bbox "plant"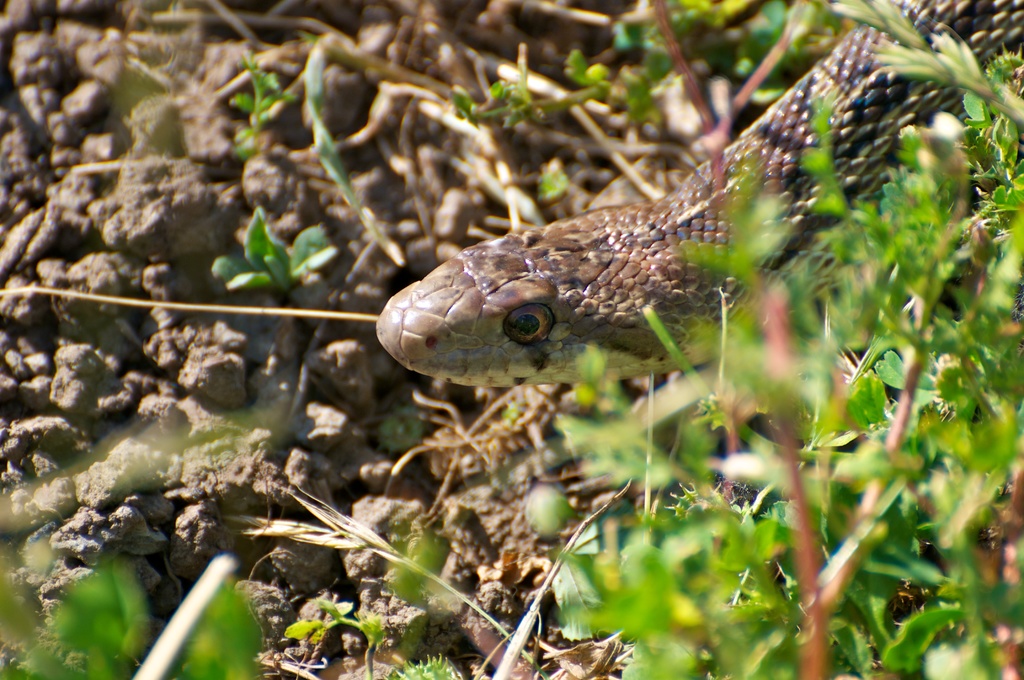
x1=0 y1=492 x2=283 y2=679
